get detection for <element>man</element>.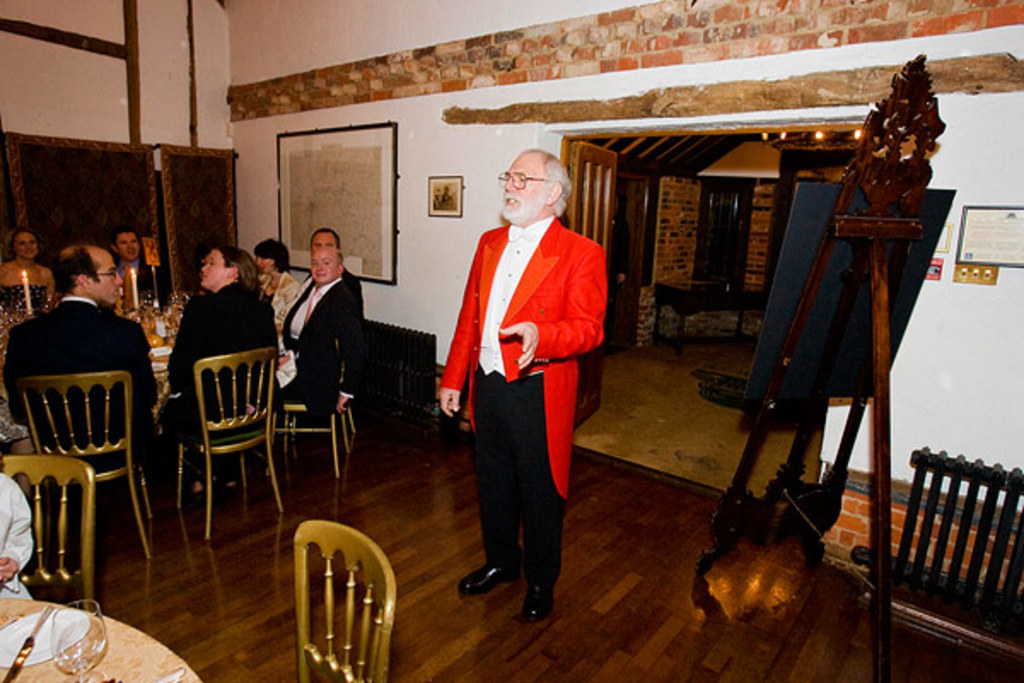
Detection: (282,242,360,406).
